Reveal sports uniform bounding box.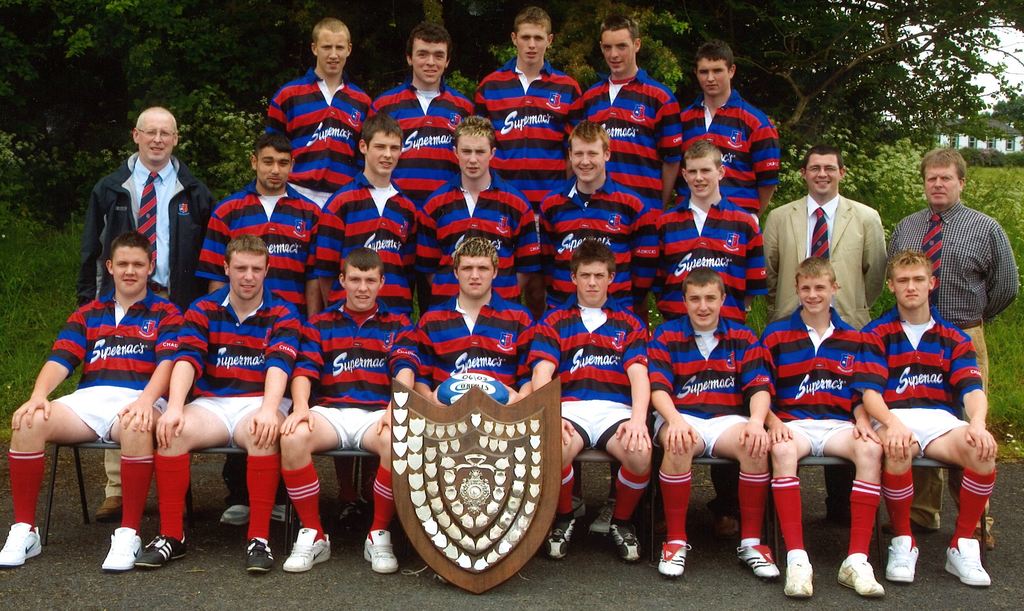
Revealed: bbox=(519, 178, 652, 313).
